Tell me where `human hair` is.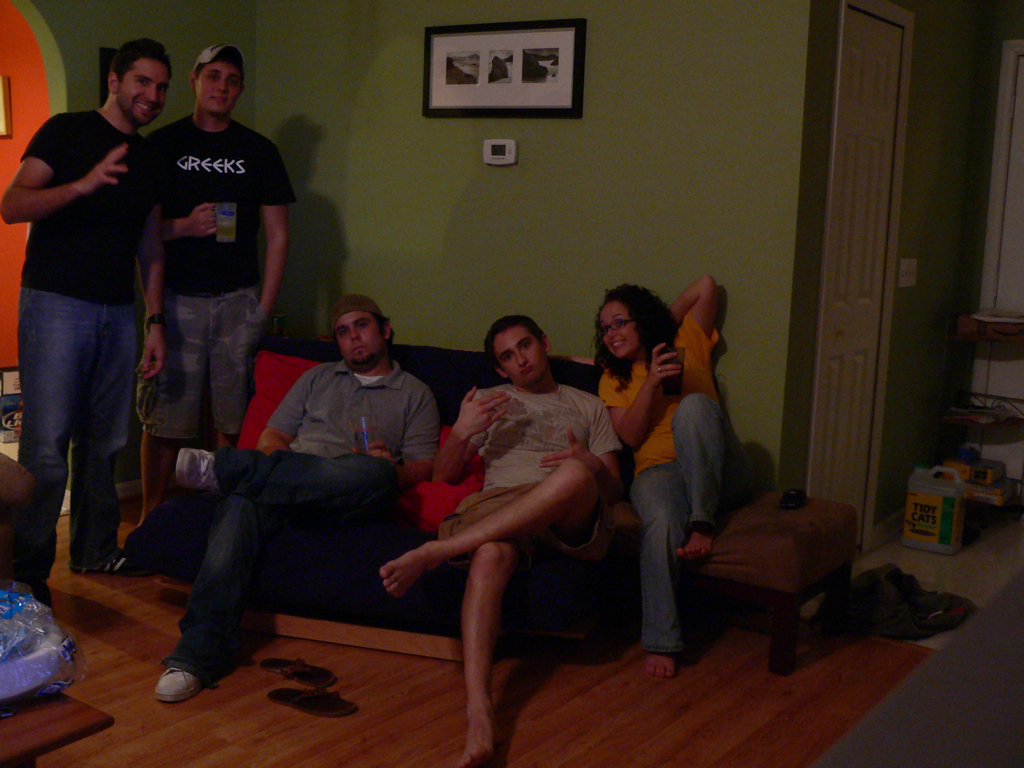
`human hair` is at 592/281/671/386.
